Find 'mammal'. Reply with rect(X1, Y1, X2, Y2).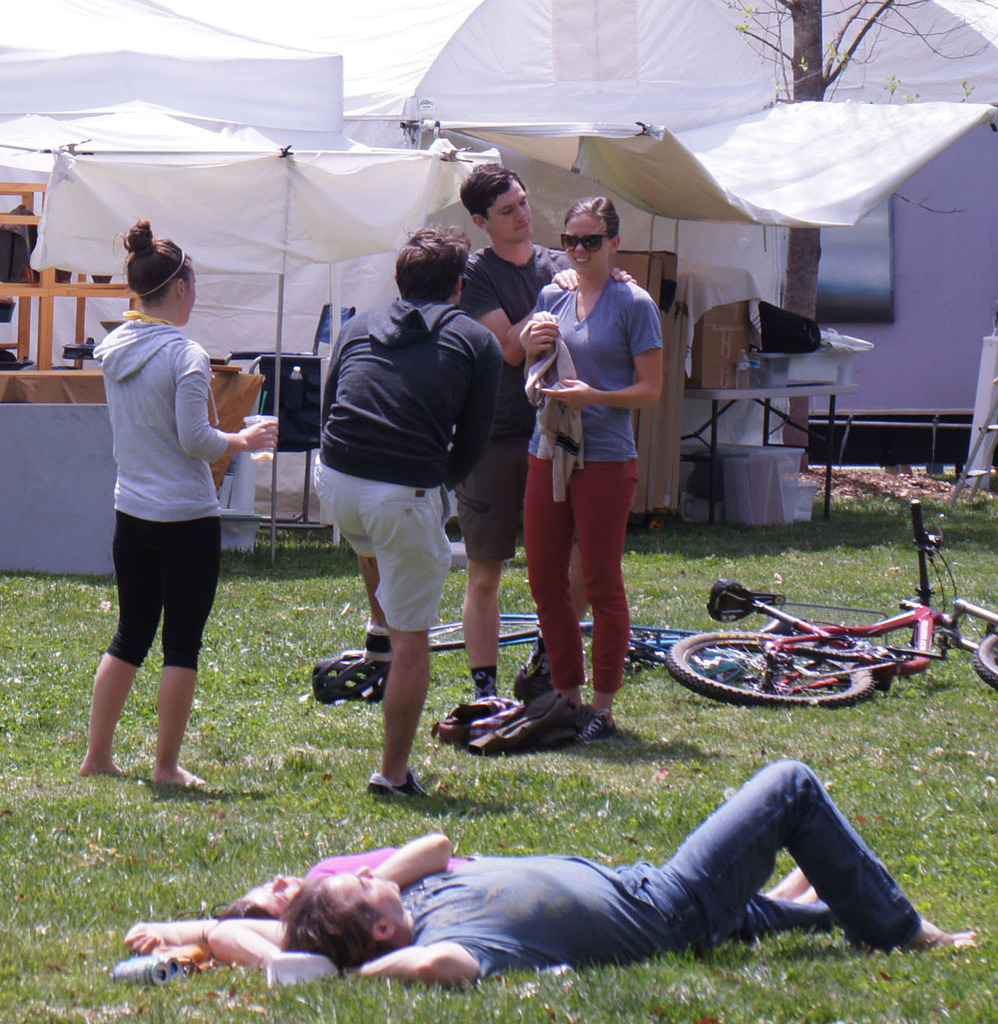
rect(81, 218, 273, 779).
